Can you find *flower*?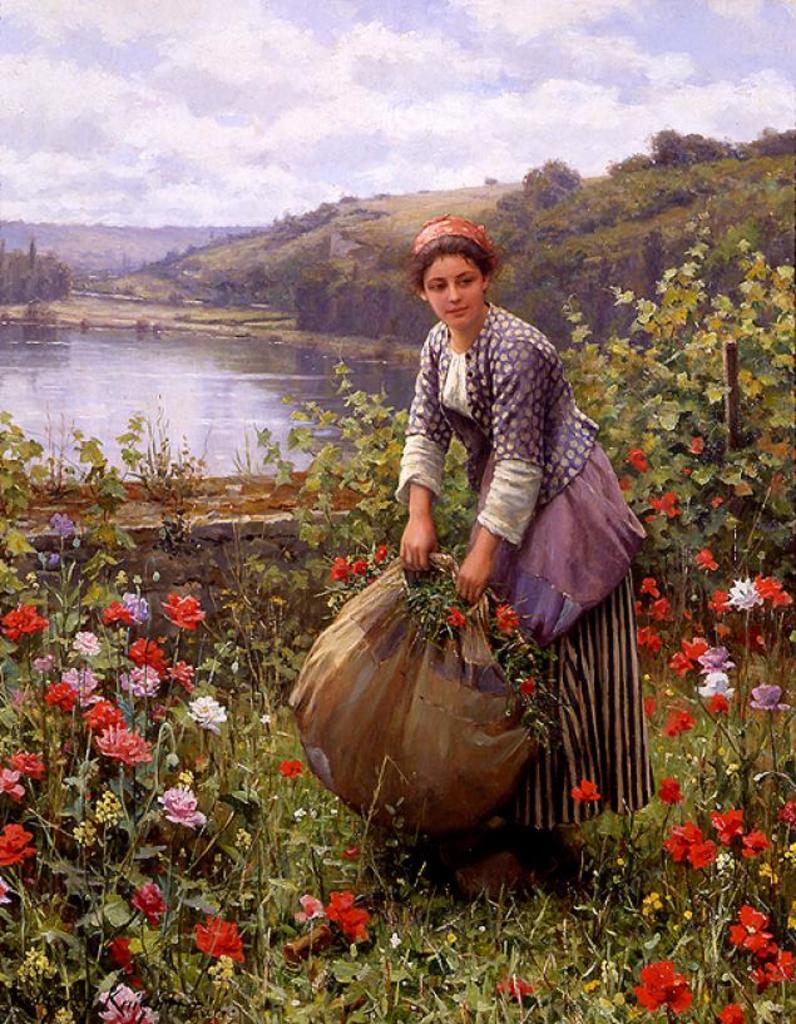
Yes, bounding box: (x1=633, y1=955, x2=686, y2=1013).
